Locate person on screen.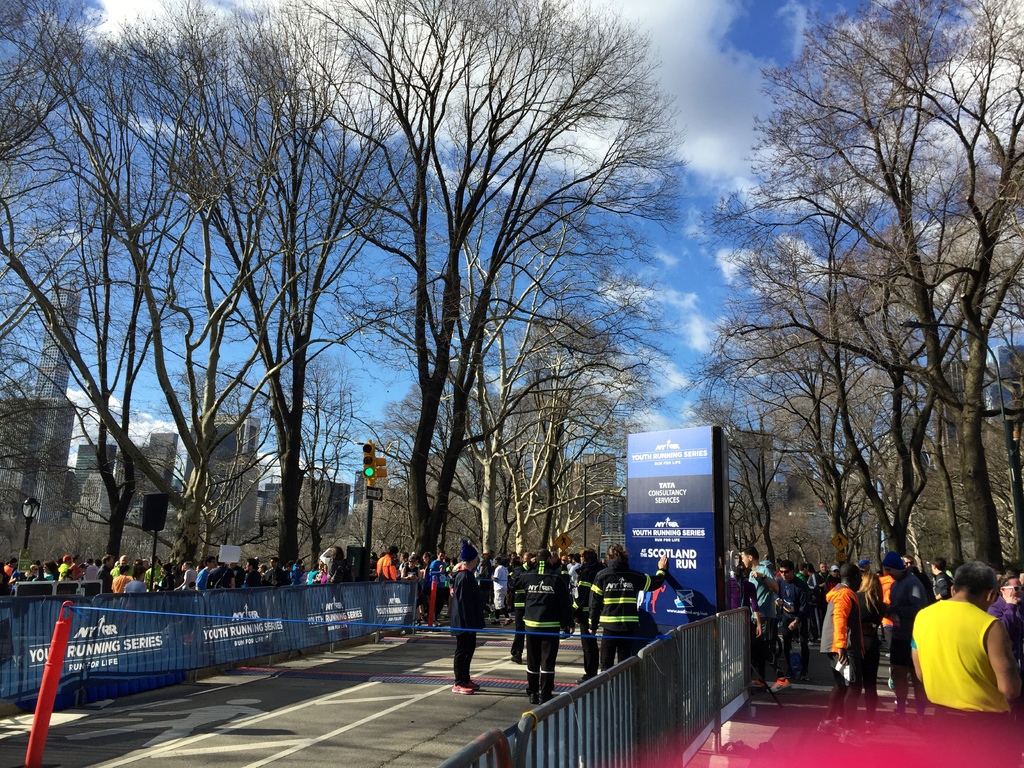
On screen at <region>588, 539, 635, 663</region>.
